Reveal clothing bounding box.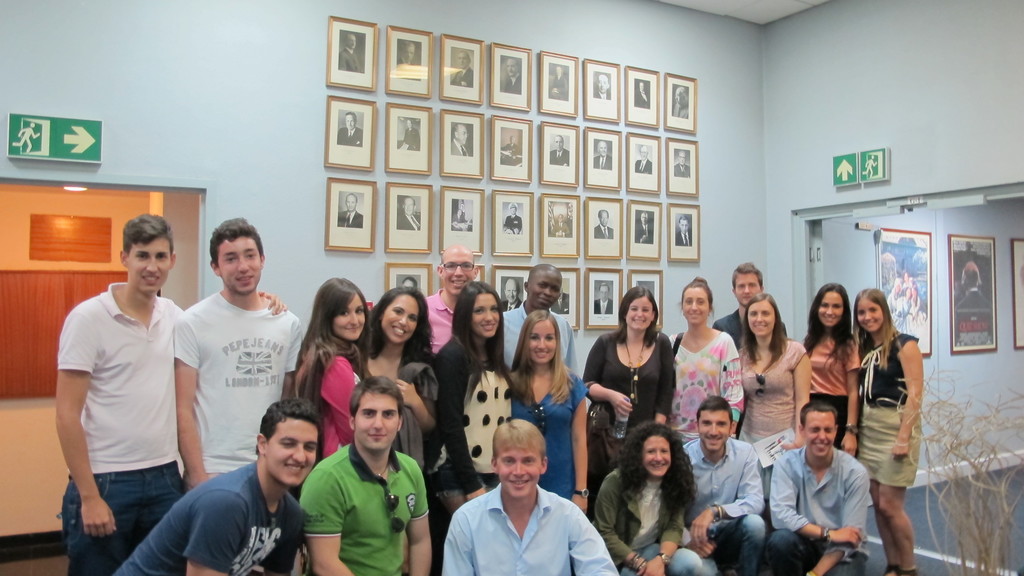
Revealed: crop(56, 282, 181, 575).
